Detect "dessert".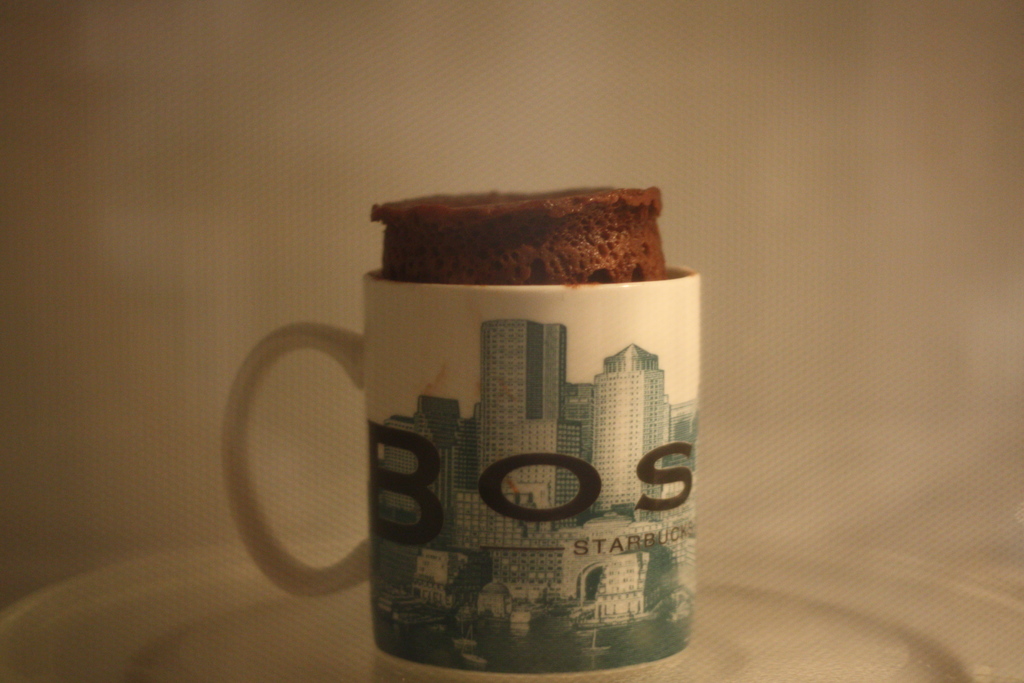
Detected at [left=381, top=197, right=690, bottom=301].
